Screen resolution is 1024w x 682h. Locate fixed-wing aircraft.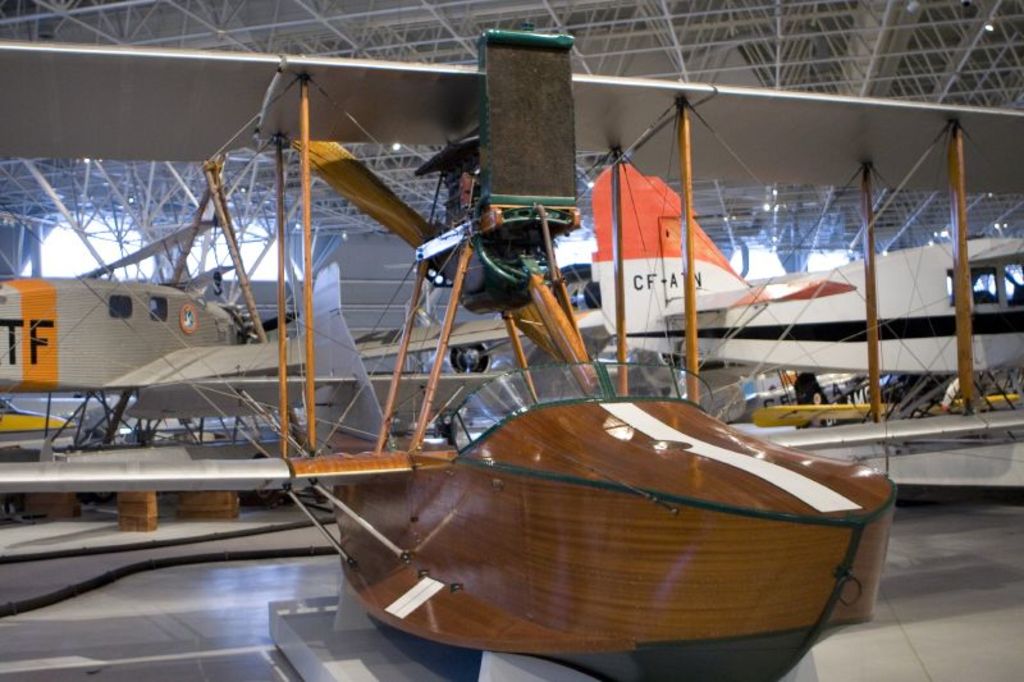
(102,156,1021,425).
